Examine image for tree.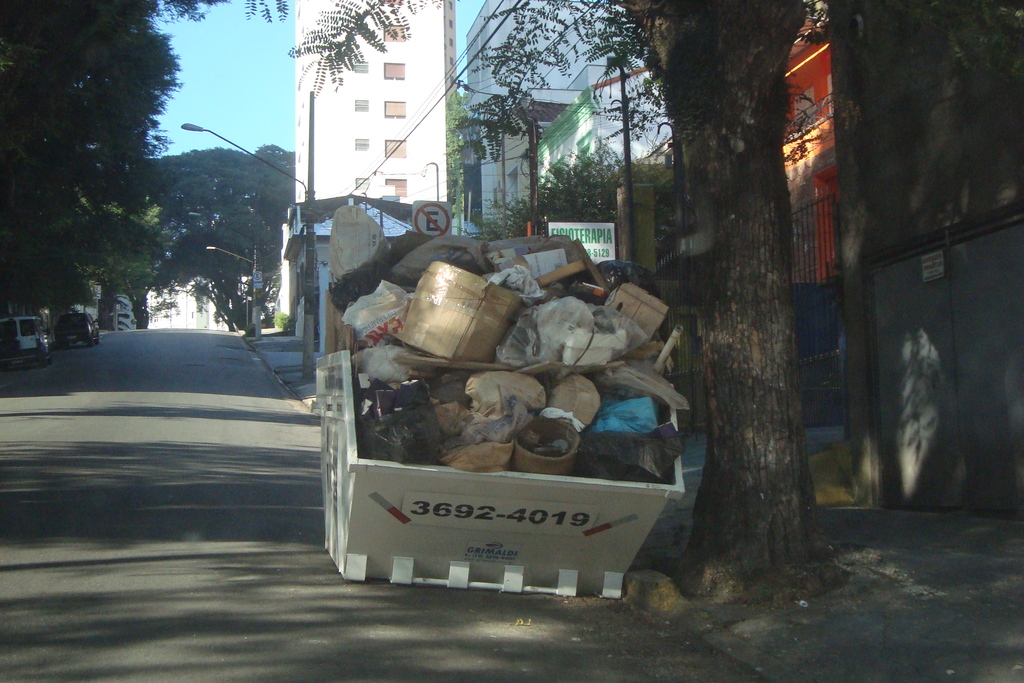
Examination result: [left=179, top=230, right=267, bottom=351].
